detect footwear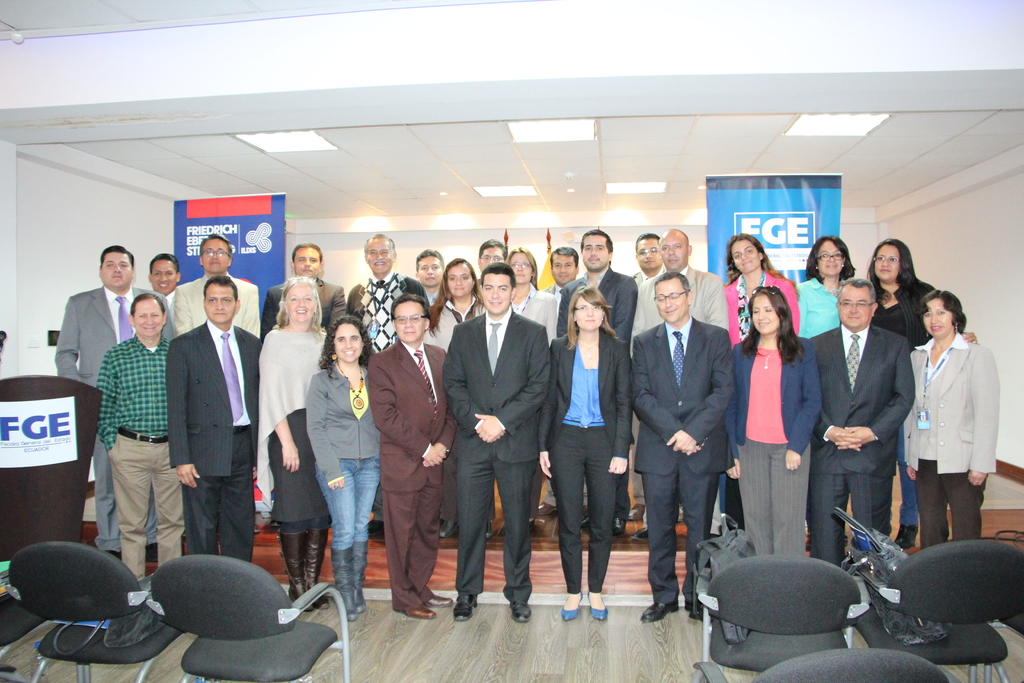
[454,591,475,620]
